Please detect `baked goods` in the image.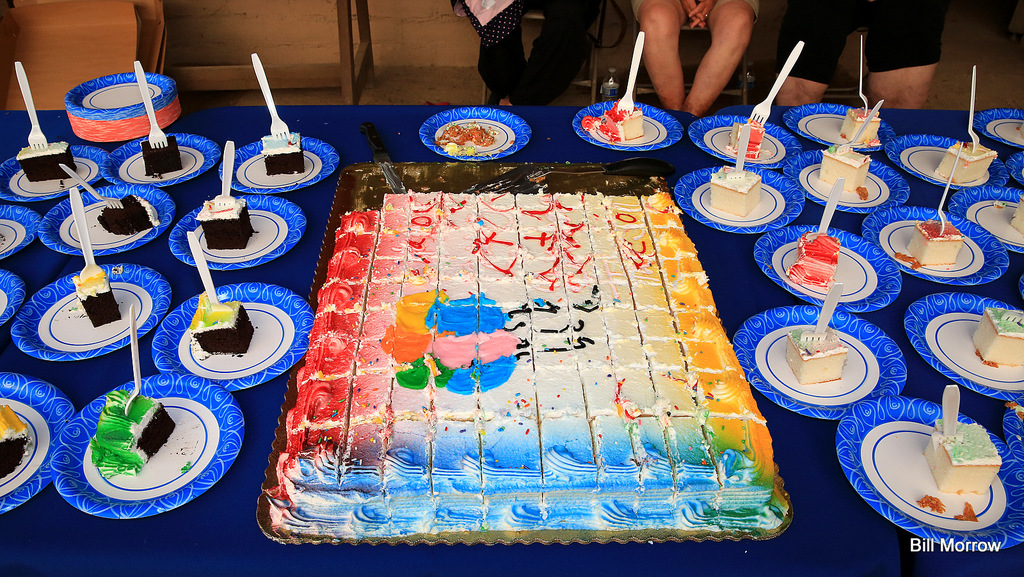
[921,424,997,493].
